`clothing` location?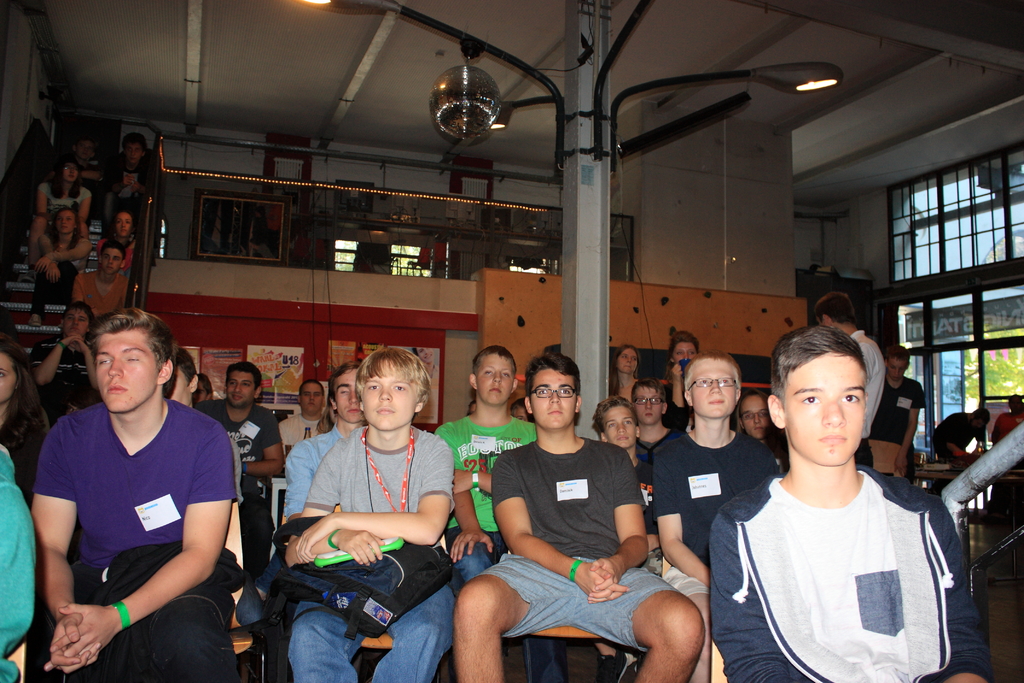
[x1=1, y1=441, x2=30, y2=682]
